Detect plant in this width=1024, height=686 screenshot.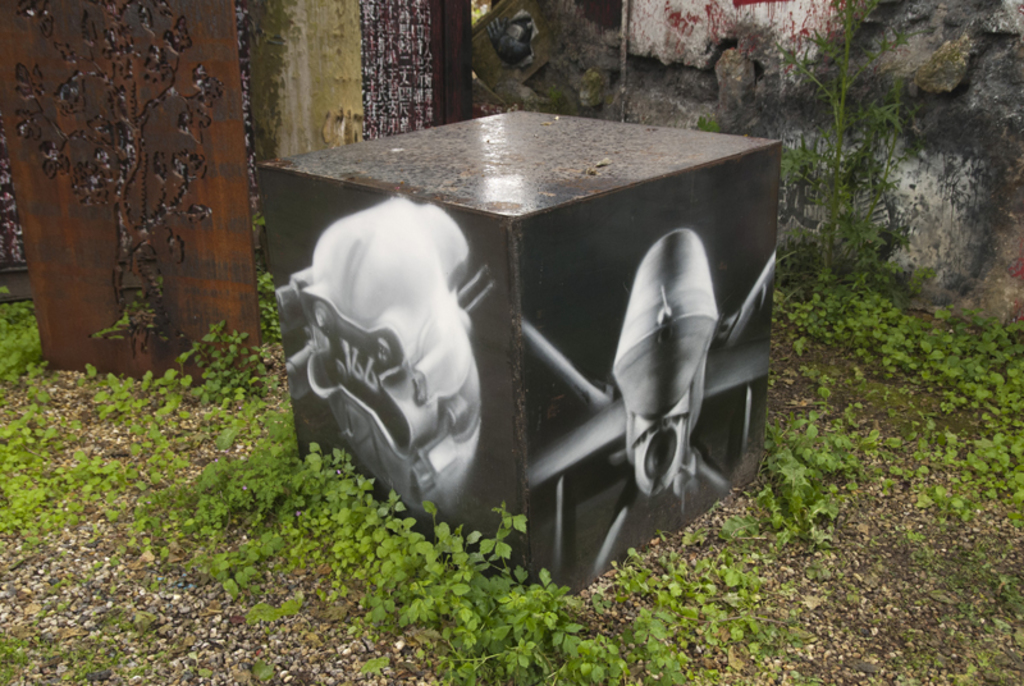
Detection: BBox(777, 0, 905, 284).
